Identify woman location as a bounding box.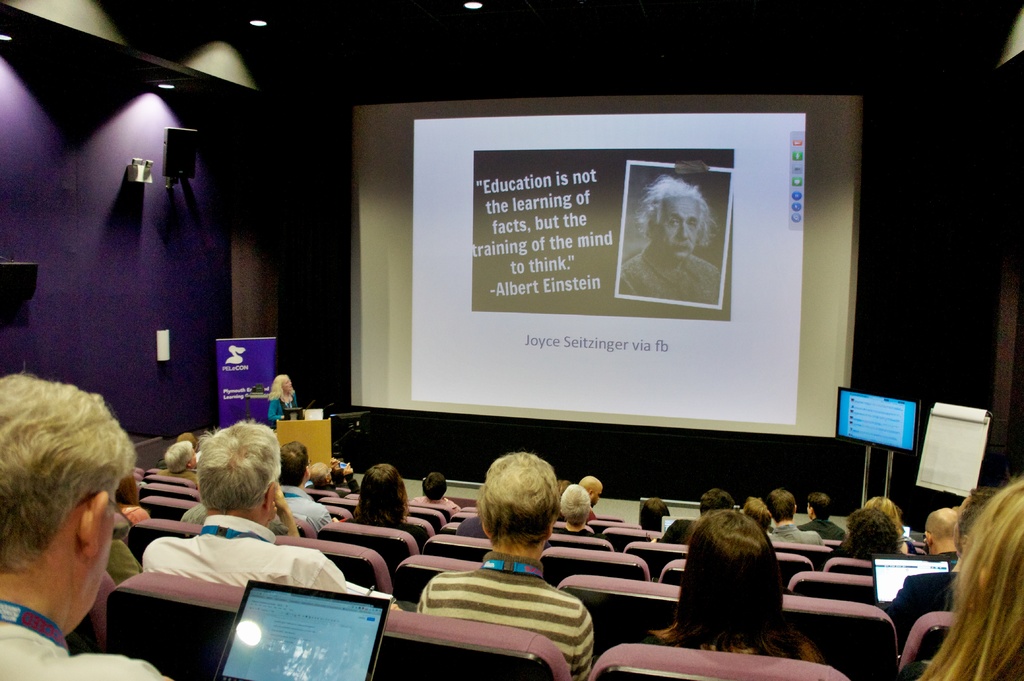
<region>911, 468, 1023, 680</region>.
